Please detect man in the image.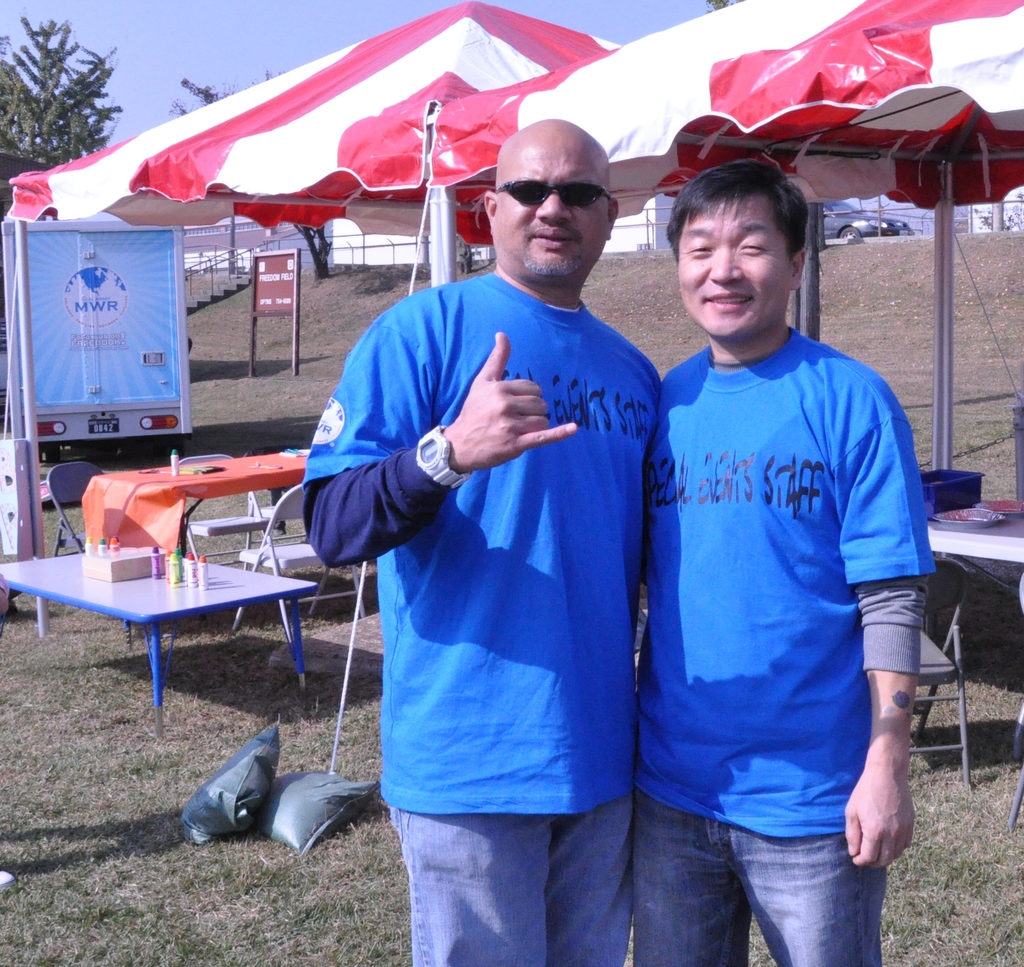
left=298, top=111, right=680, bottom=941.
